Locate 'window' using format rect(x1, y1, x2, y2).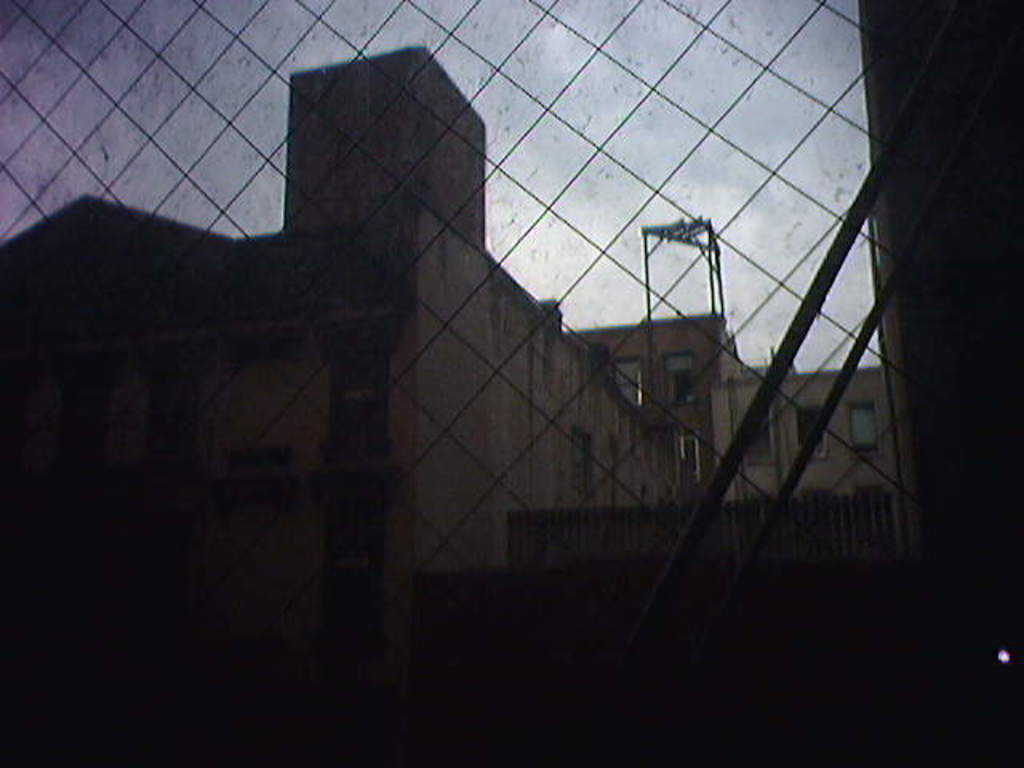
rect(792, 403, 832, 461).
